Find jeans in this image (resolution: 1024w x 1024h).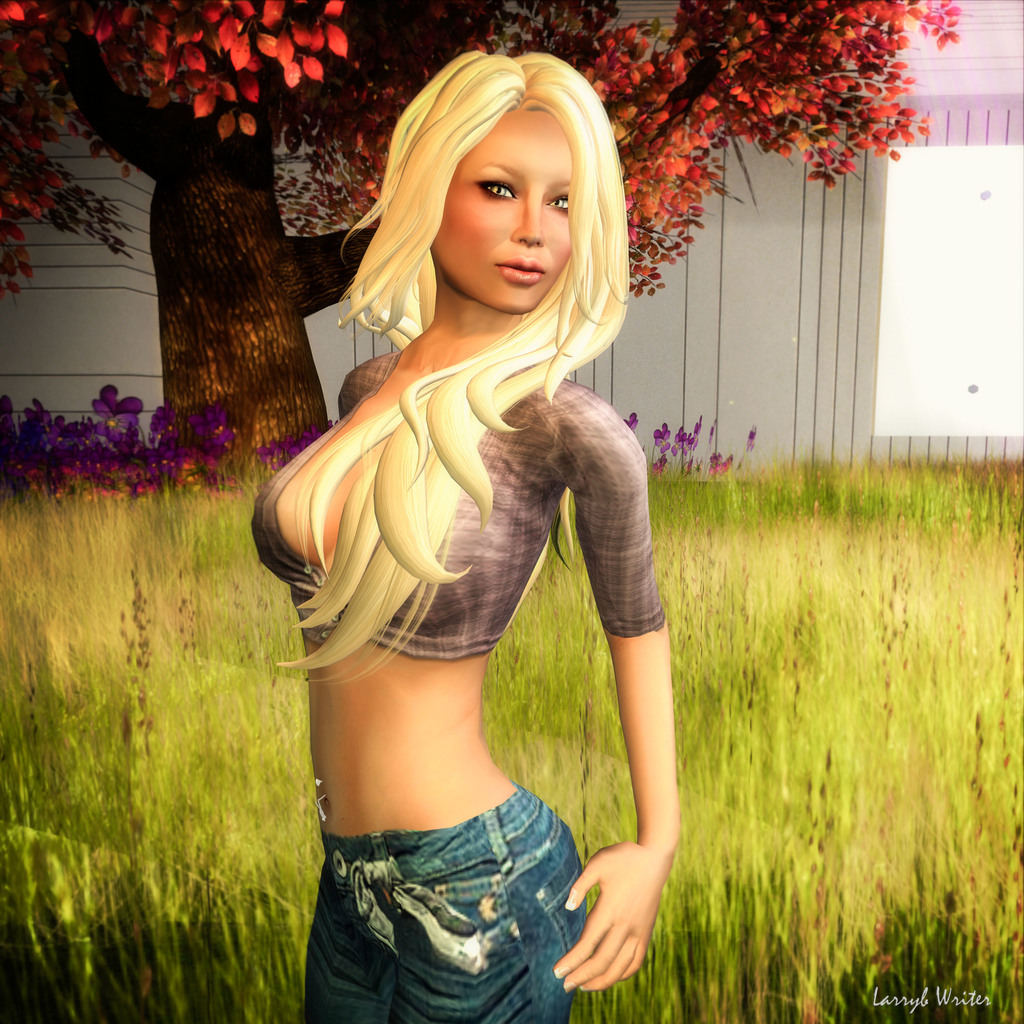
<bbox>293, 796, 610, 1005</bbox>.
